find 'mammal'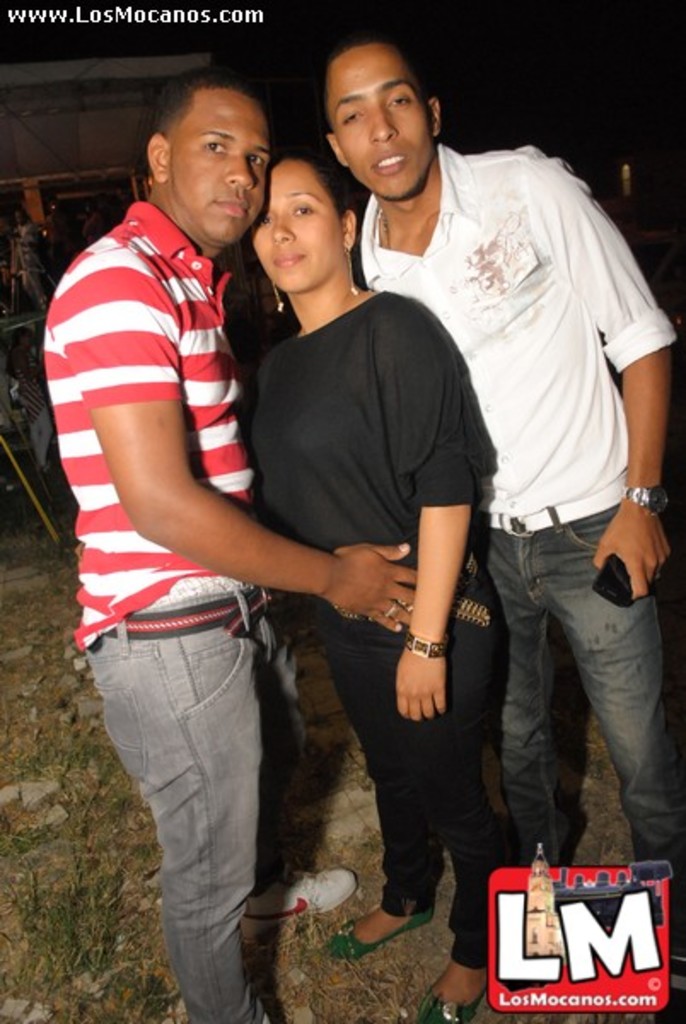
<region>251, 147, 502, 1022</region>
